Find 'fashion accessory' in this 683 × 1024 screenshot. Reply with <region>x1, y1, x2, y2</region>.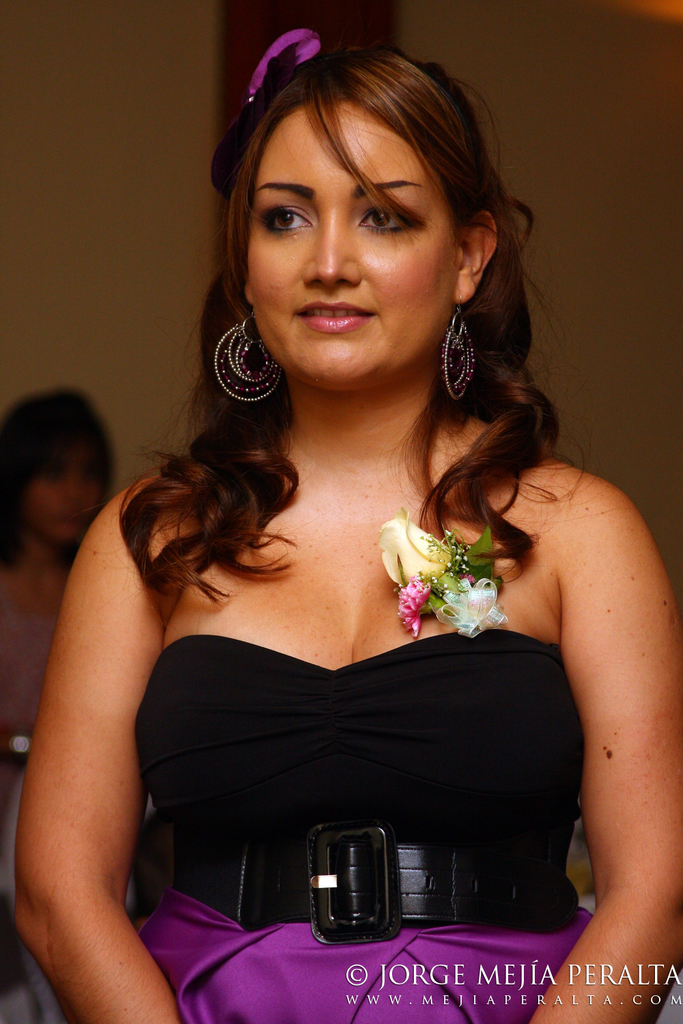
<region>376, 507, 505, 644</region>.
